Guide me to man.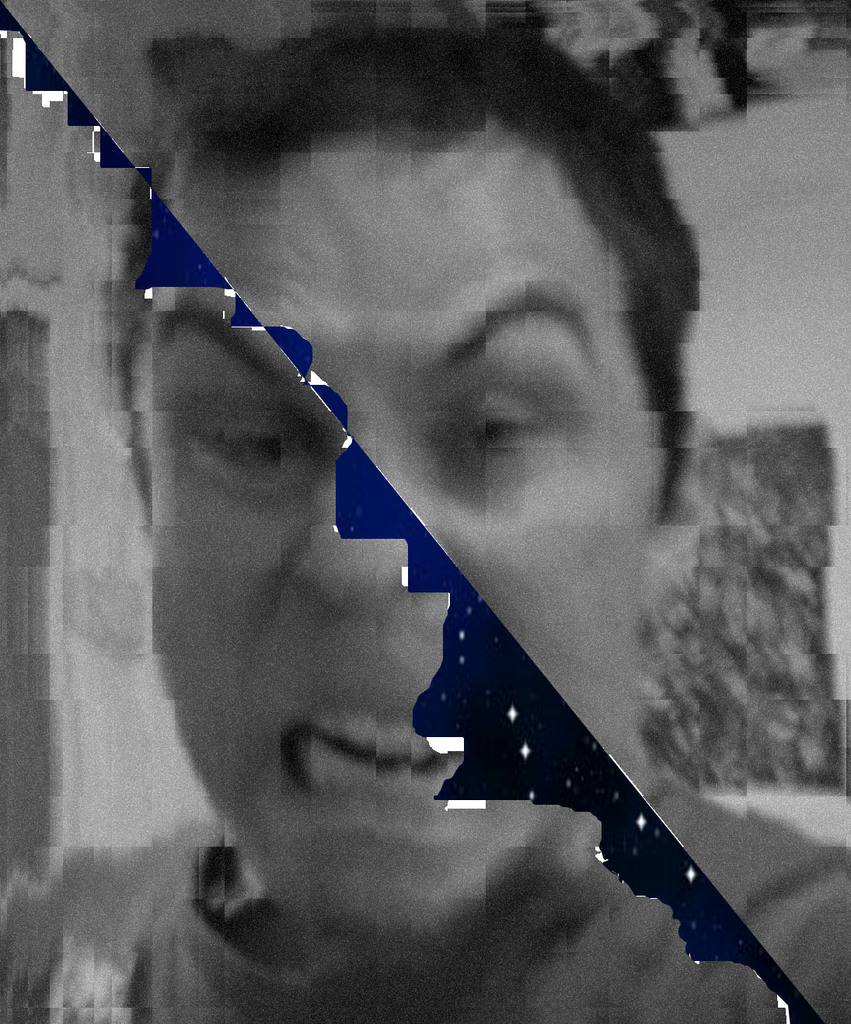
Guidance: x1=0, y1=14, x2=843, y2=1023.
